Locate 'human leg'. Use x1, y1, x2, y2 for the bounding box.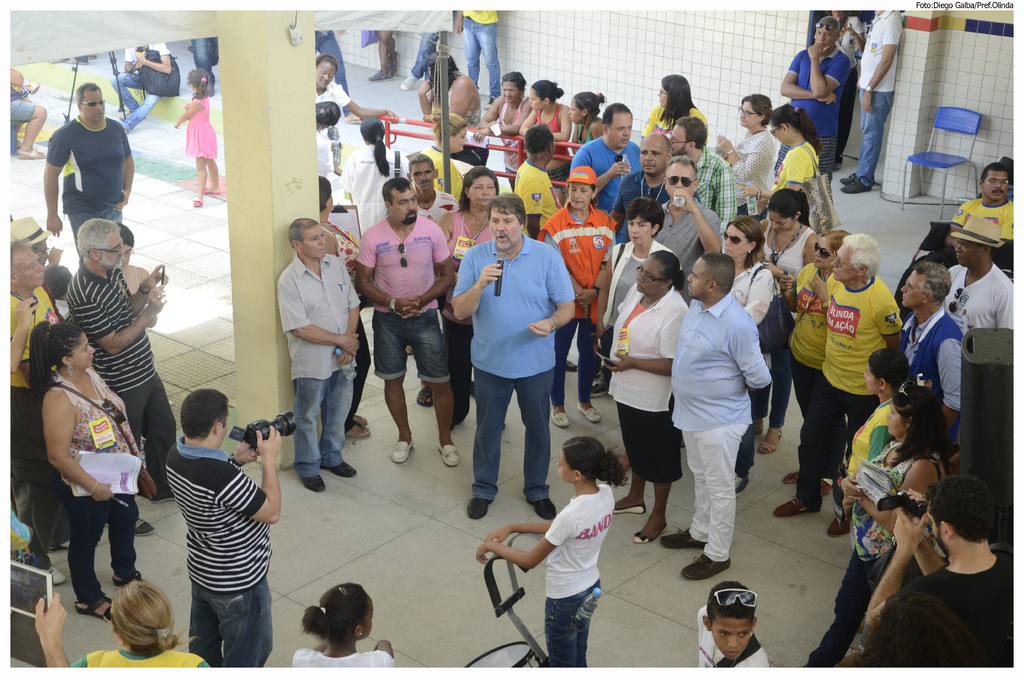
414, 313, 447, 452.
